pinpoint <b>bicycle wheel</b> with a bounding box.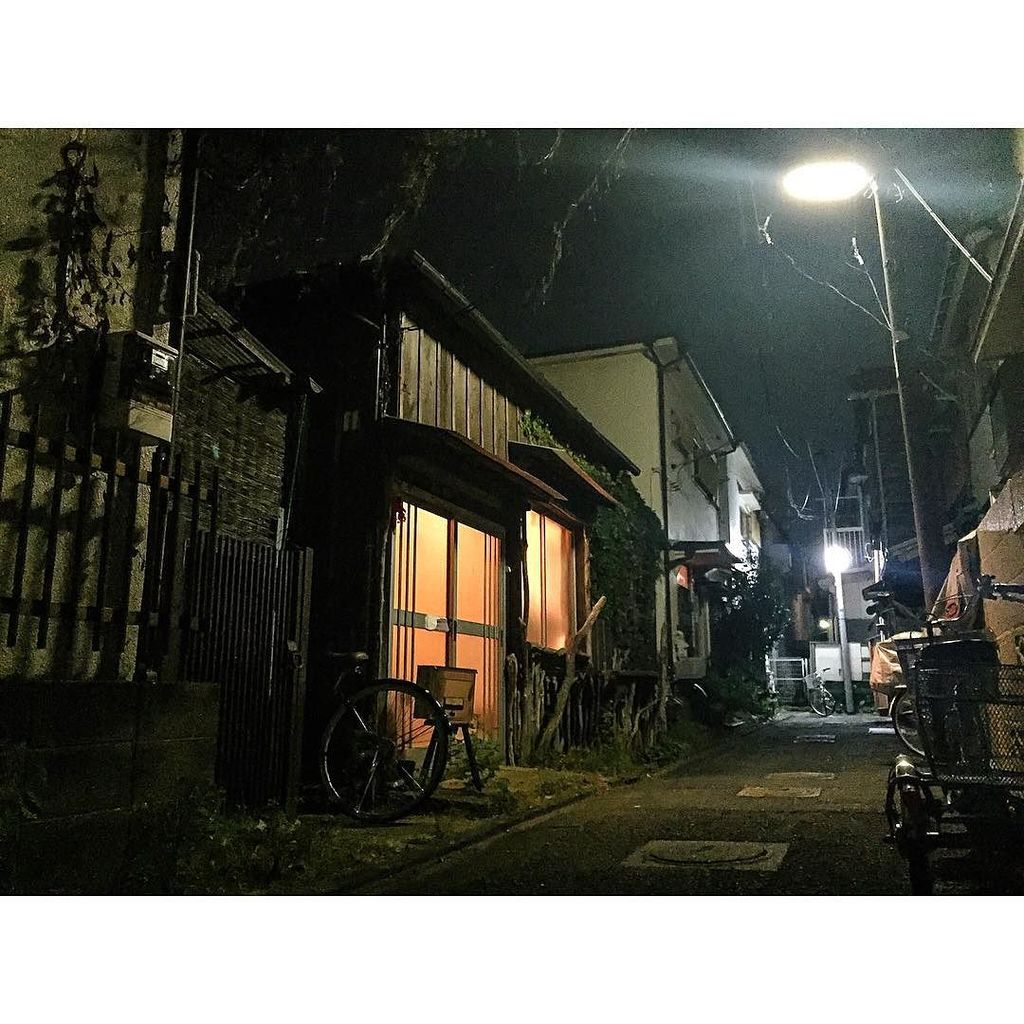
pyautogui.locateOnScreen(942, 769, 1017, 884).
